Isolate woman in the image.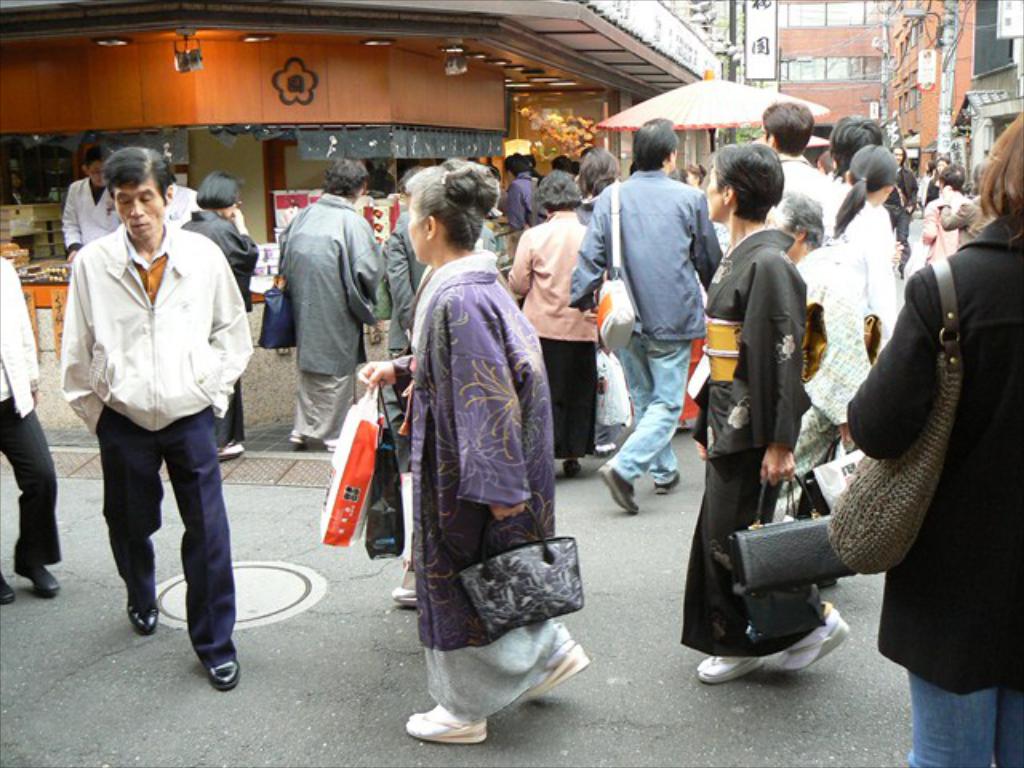
Isolated region: 765, 192, 870, 518.
